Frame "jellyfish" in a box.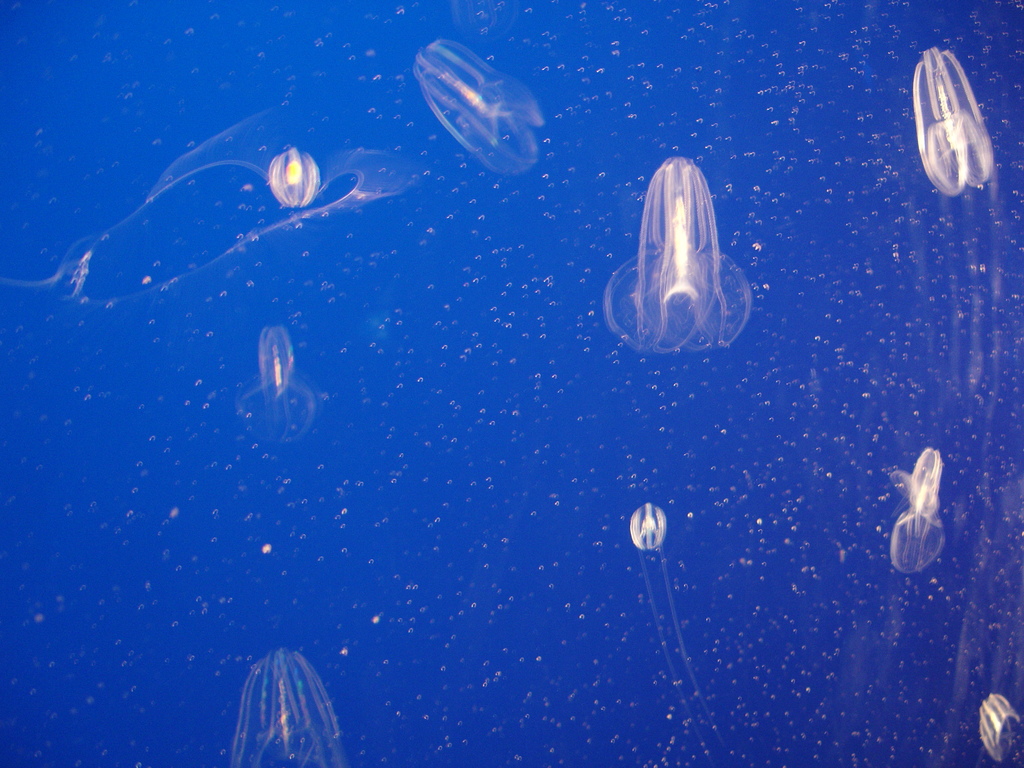
629/505/723/762.
